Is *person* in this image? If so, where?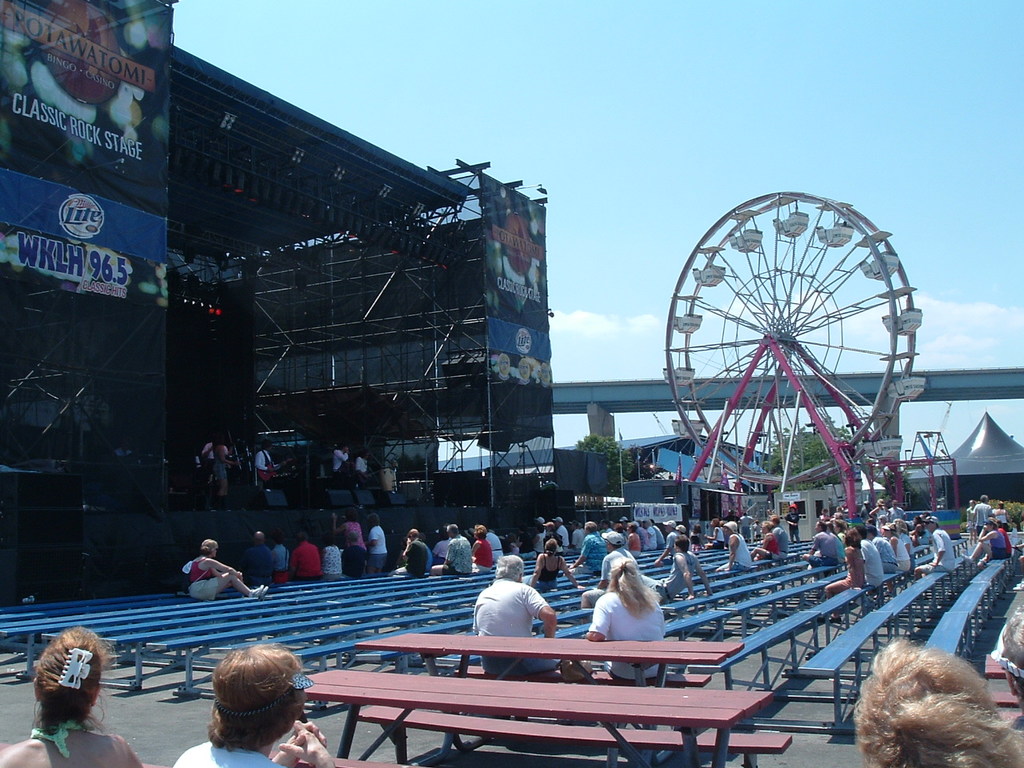
Yes, at [x1=851, y1=640, x2=1023, y2=767].
